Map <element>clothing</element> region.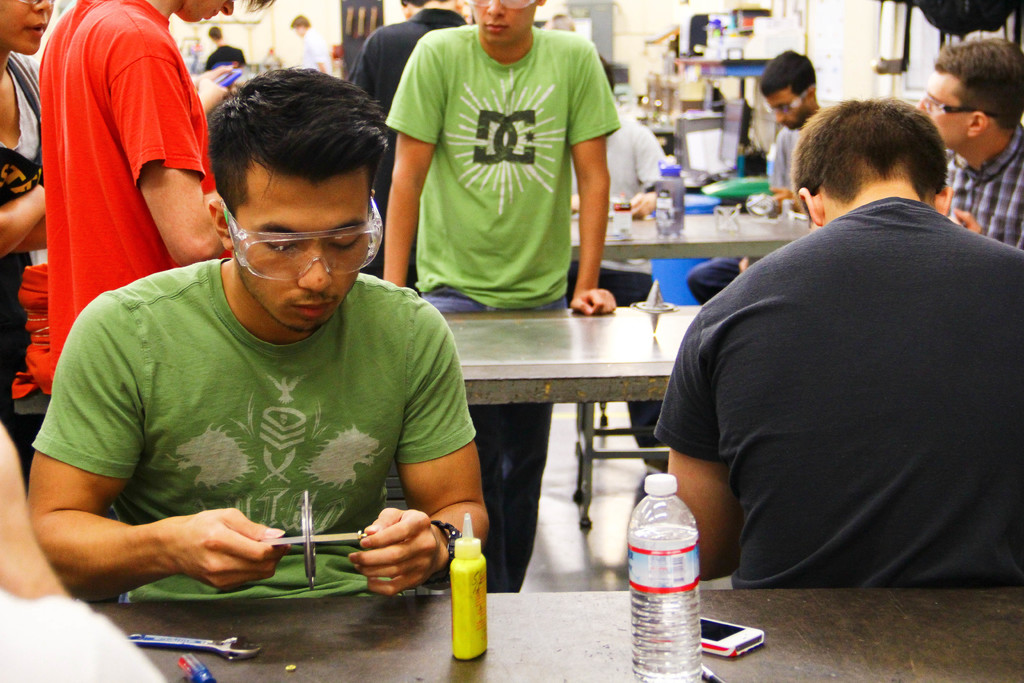
Mapped to x1=947, y1=126, x2=1023, y2=244.
